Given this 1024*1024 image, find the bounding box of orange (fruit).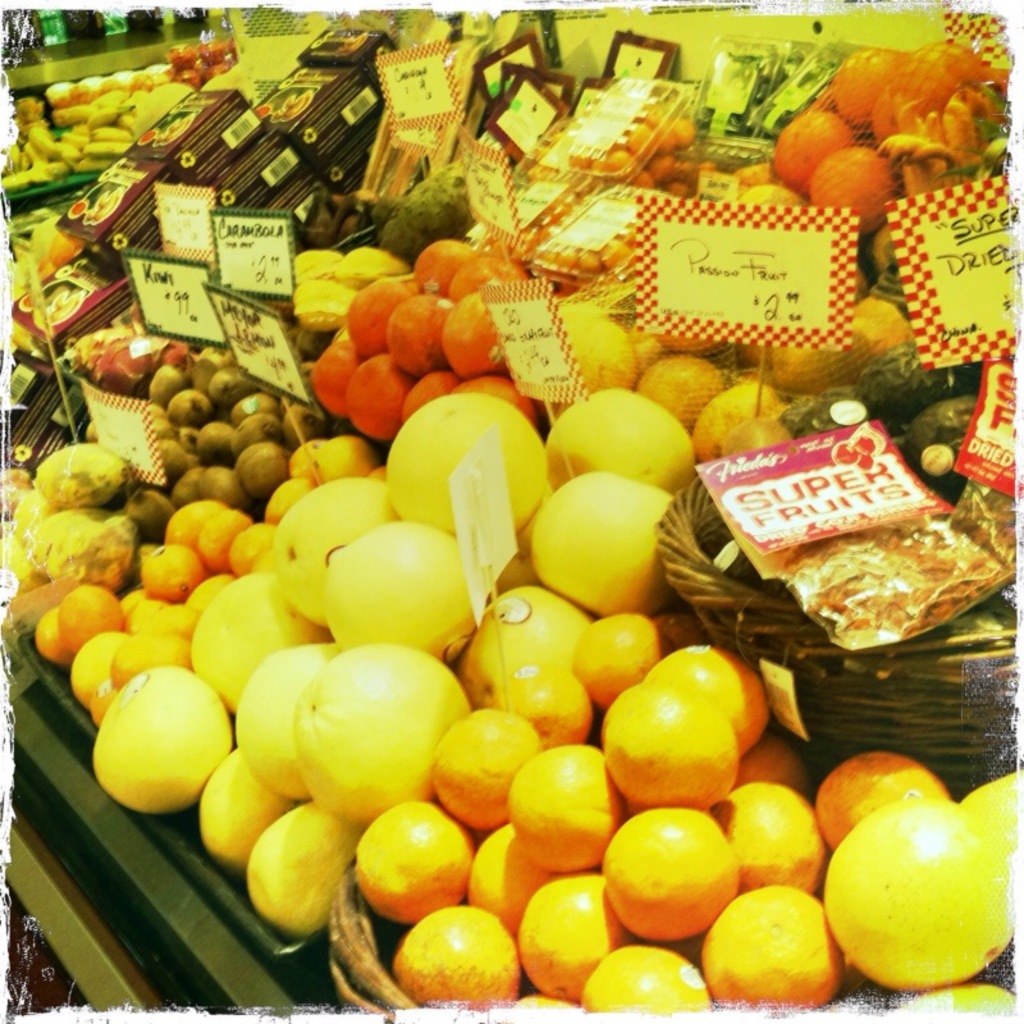
locate(525, 876, 630, 977).
